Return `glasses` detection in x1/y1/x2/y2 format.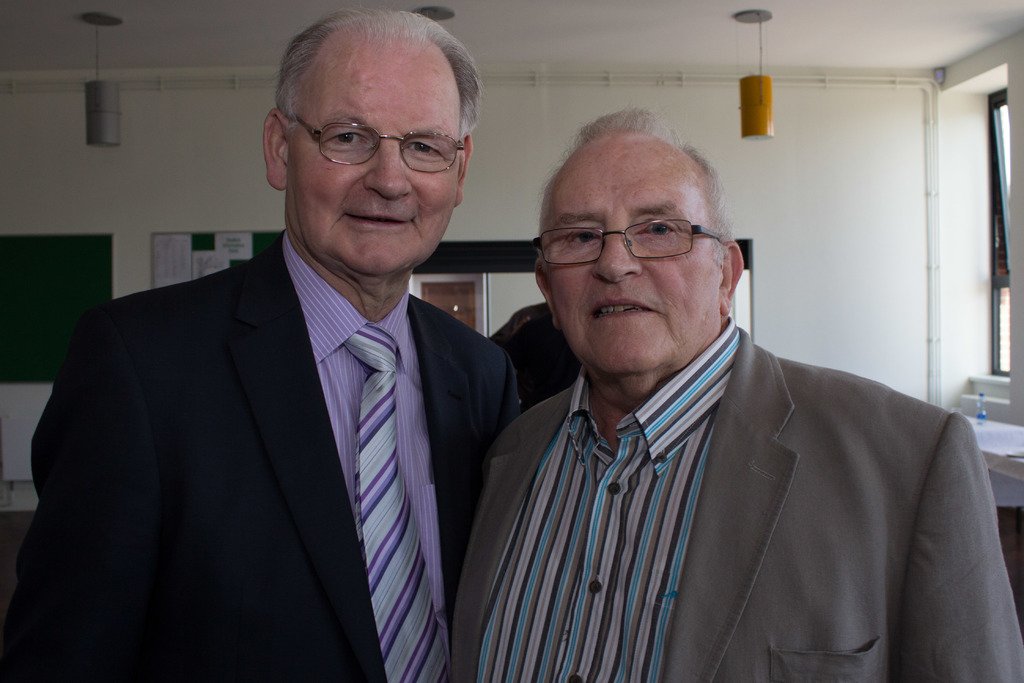
532/214/732/268.
